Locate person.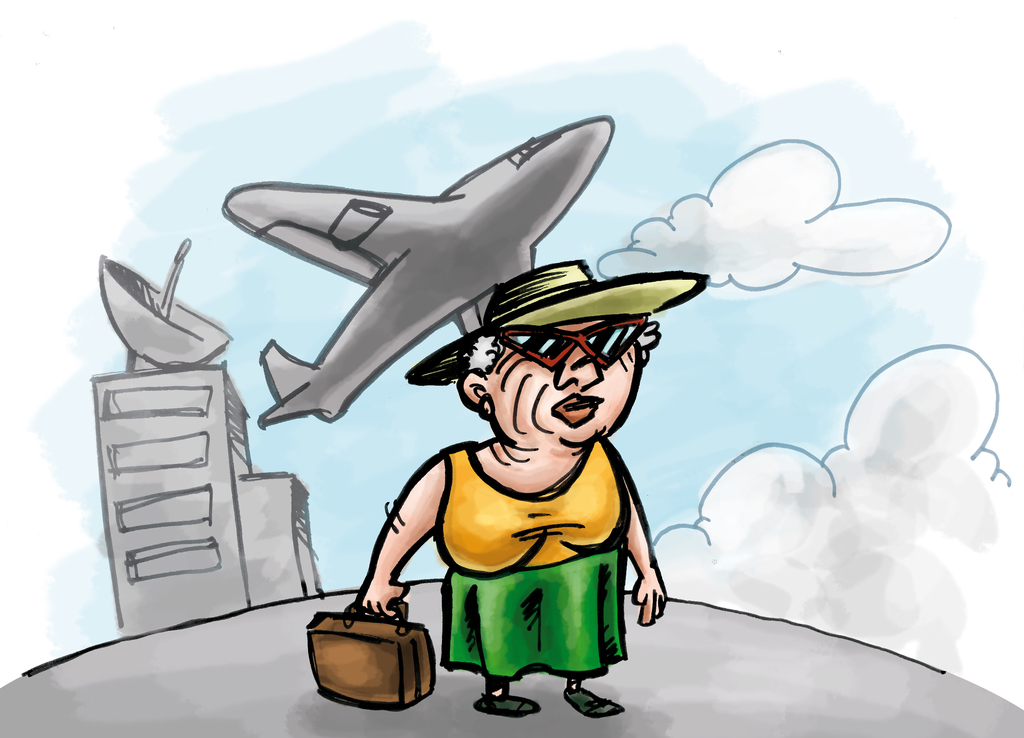
Bounding box: detection(356, 256, 684, 712).
